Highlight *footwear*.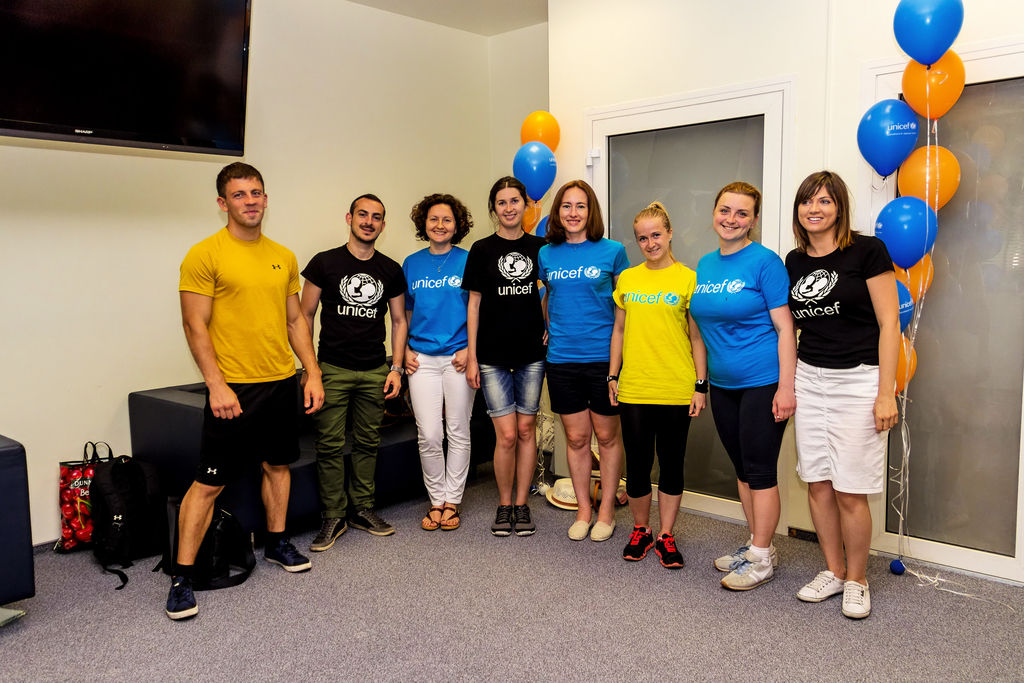
Highlighted region: bbox(710, 540, 777, 568).
